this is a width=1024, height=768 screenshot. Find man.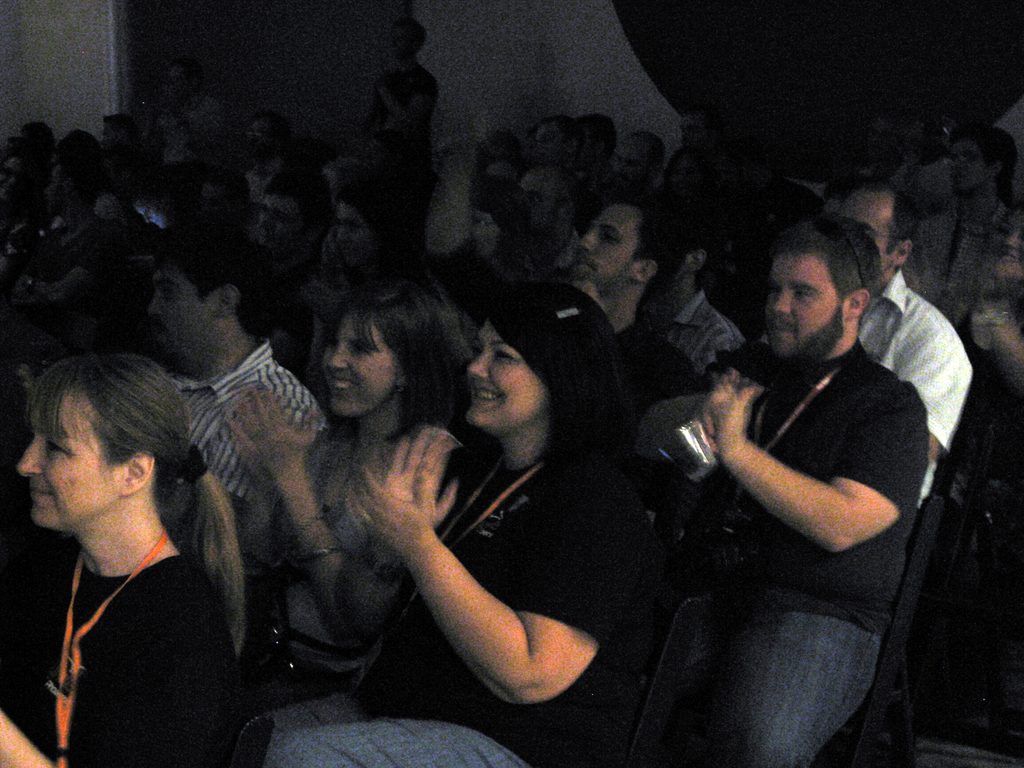
Bounding box: {"x1": 0, "y1": 119, "x2": 51, "y2": 236}.
